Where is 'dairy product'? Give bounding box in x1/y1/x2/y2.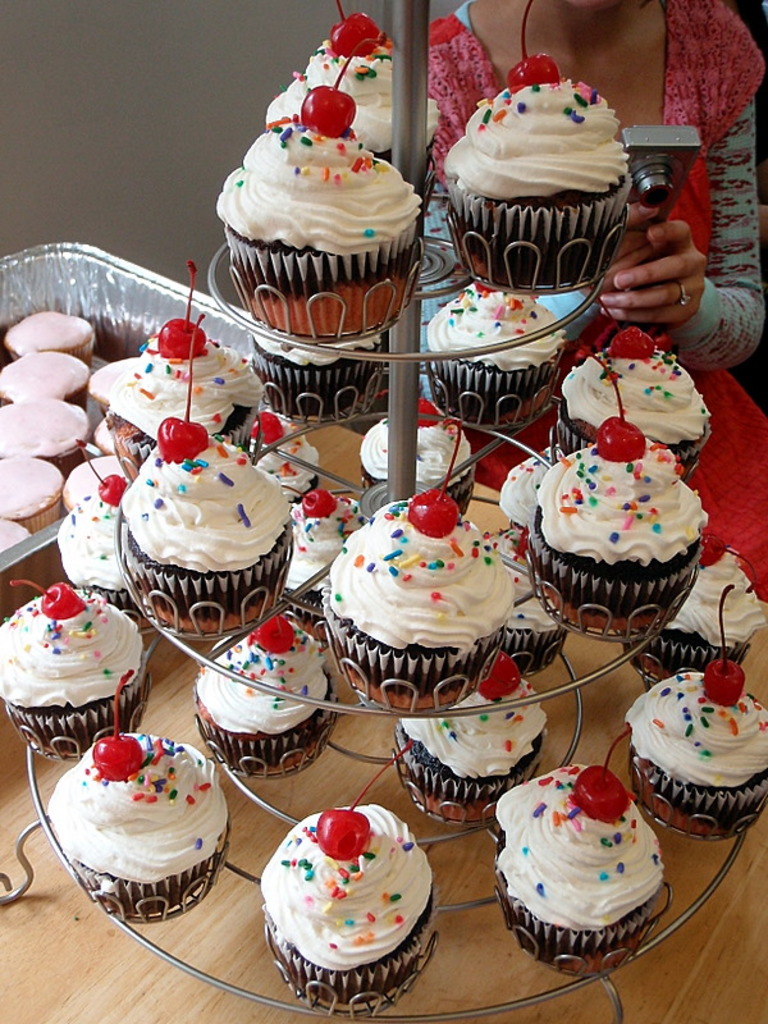
415/270/558/352.
